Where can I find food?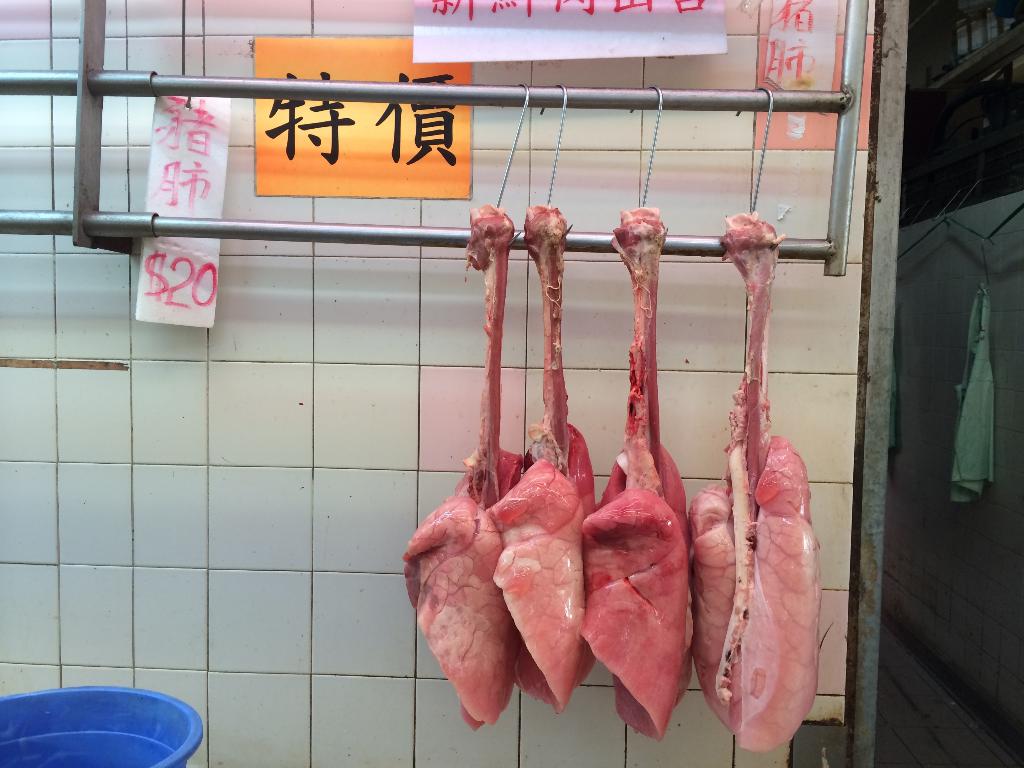
You can find it at box(404, 202, 694, 744).
